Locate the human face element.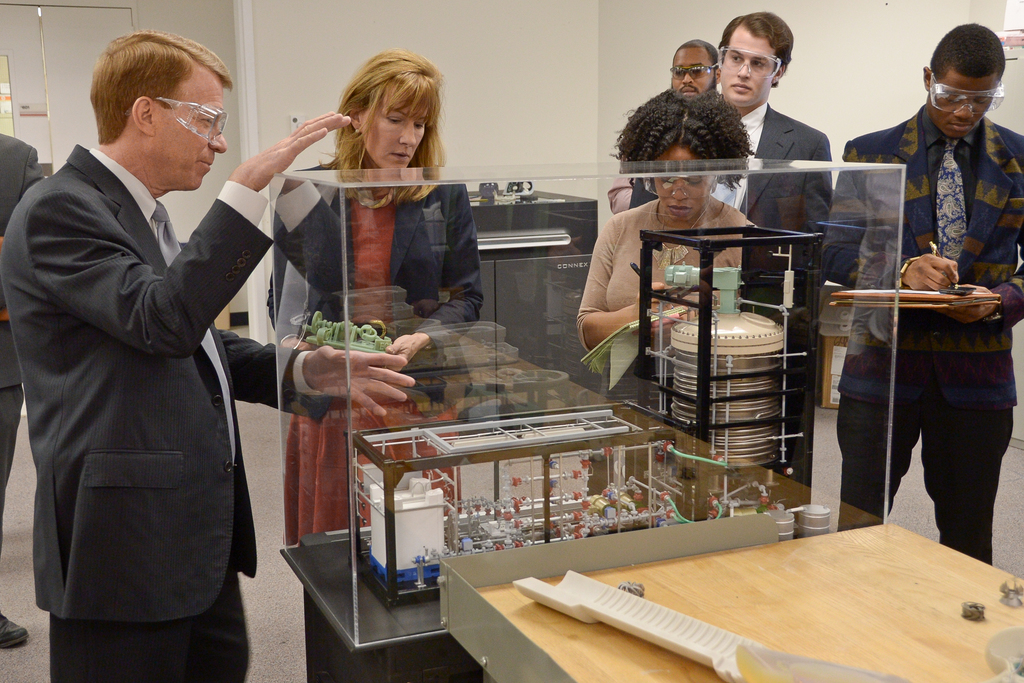
Element bbox: (365, 82, 433, 168).
